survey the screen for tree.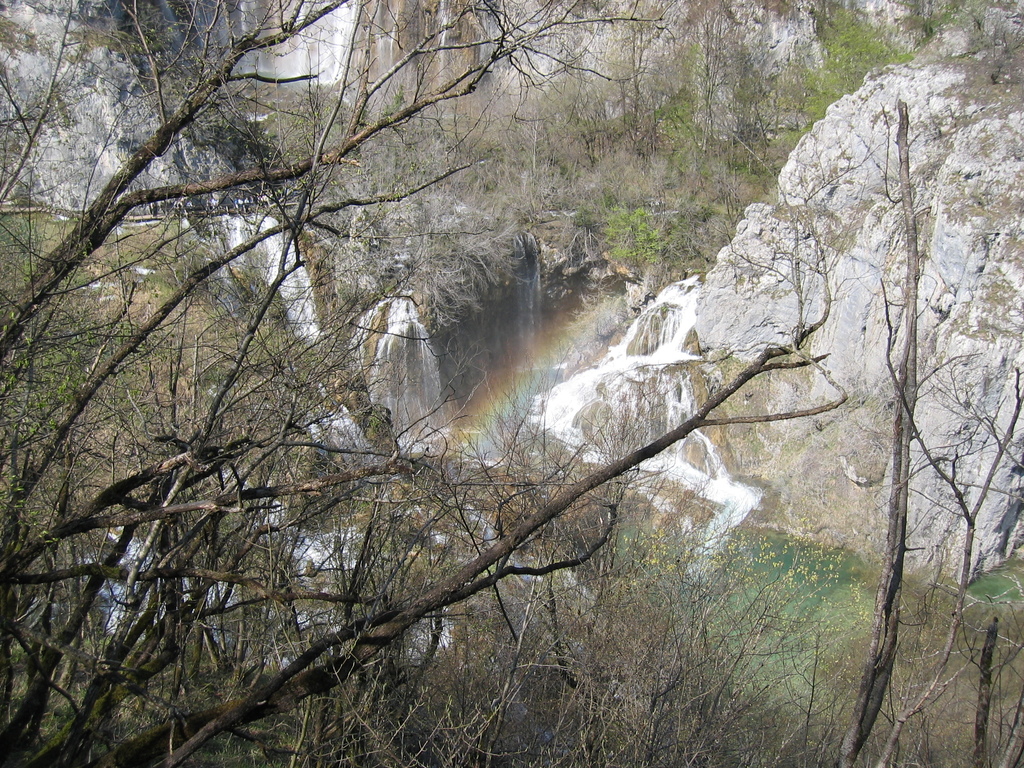
Survey found: region(590, 204, 695, 286).
